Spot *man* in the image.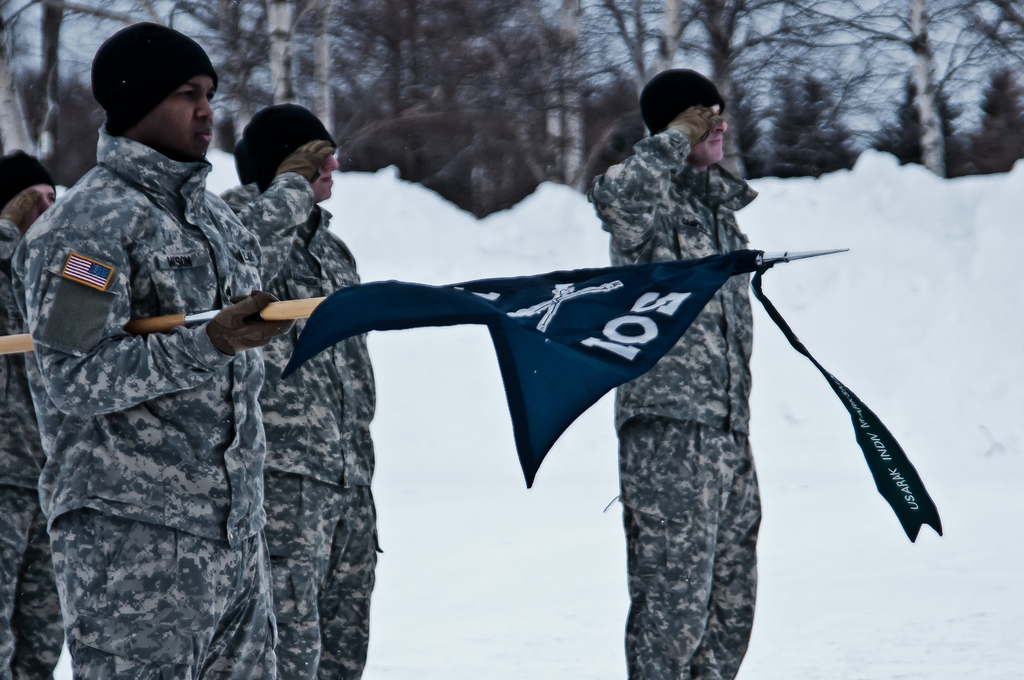
*man* found at rect(9, 20, 277, 679).
